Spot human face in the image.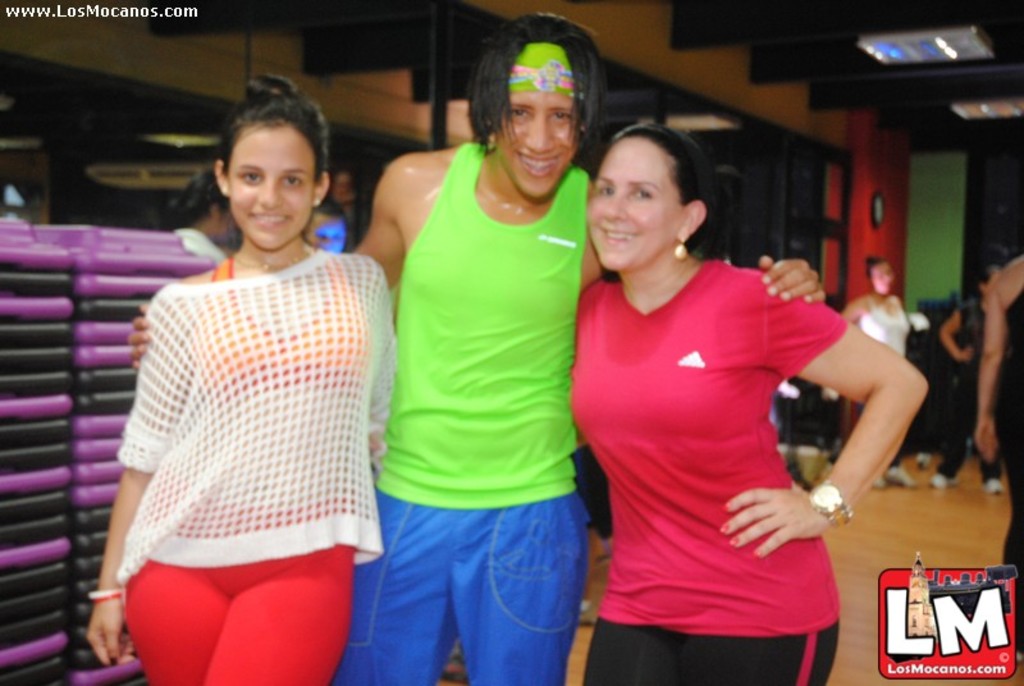
human face found at {"left": 493, "top": 88, "right": 573, "bottom": 198}.
